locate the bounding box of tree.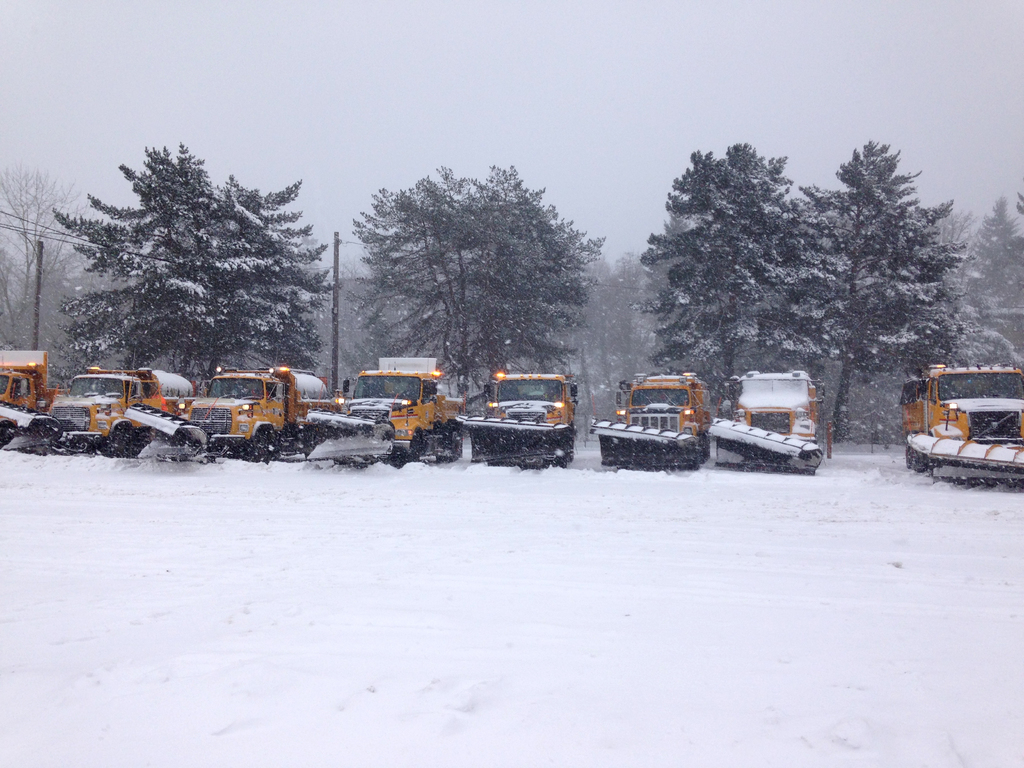
Bounding box: <region>628, 144, 828, 412</region>.
